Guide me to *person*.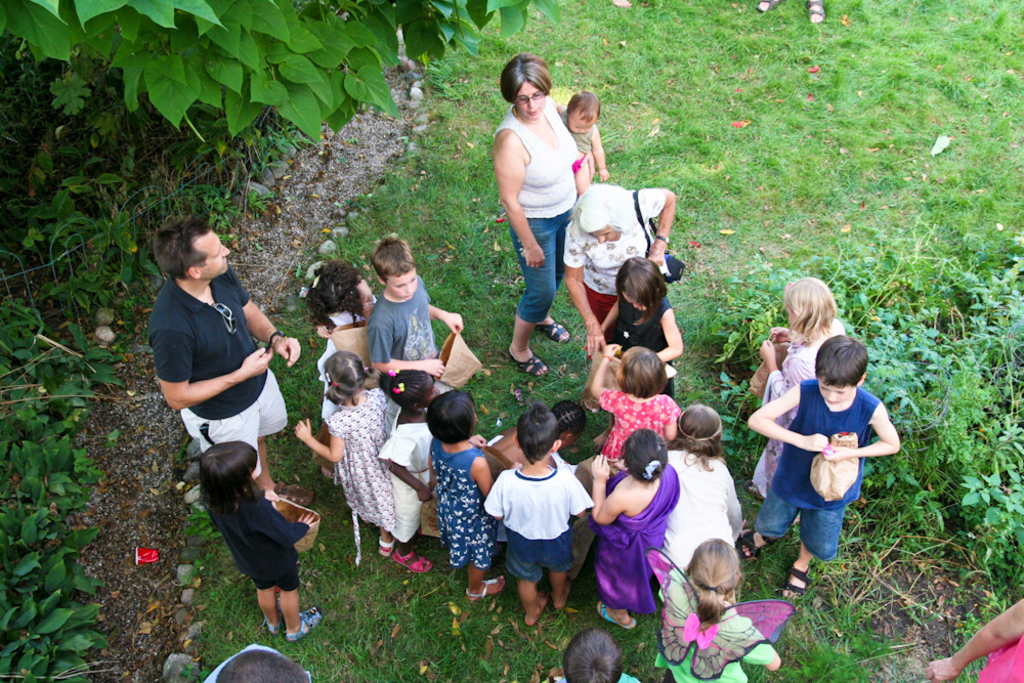
Guidance: {"left": 428, "top": 382, "right": 514, "bottom": 602}.
